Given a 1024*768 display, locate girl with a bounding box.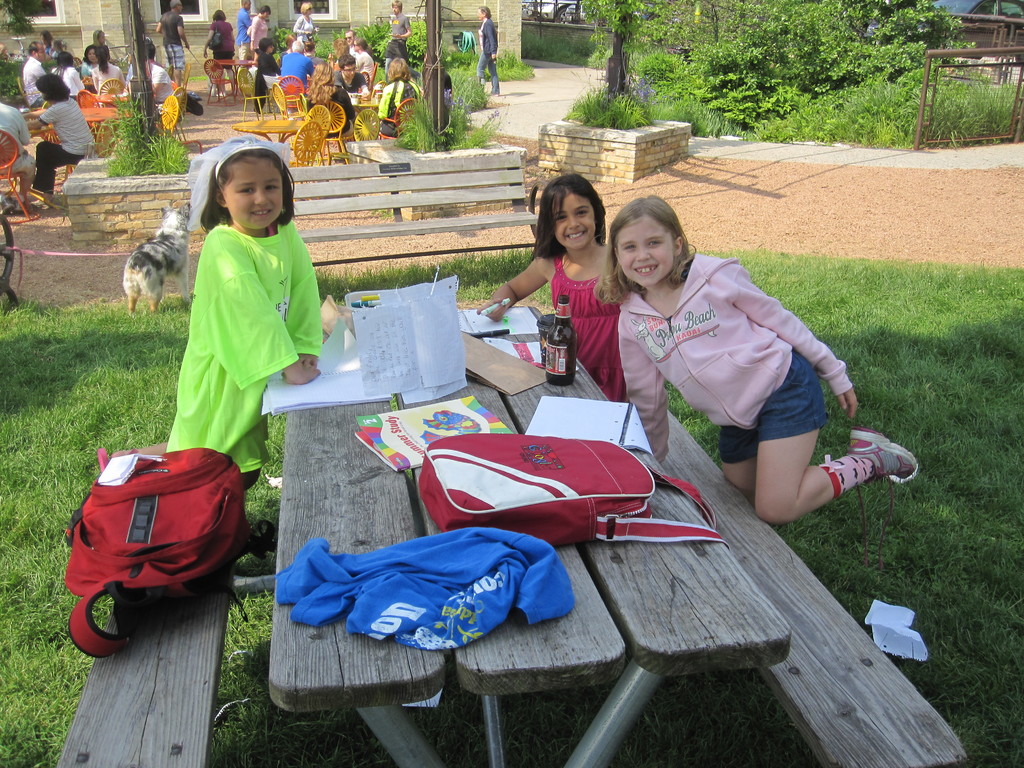
Located: {"x1": 595, "y1": 193, "x2": 916, "y2": 529}.
